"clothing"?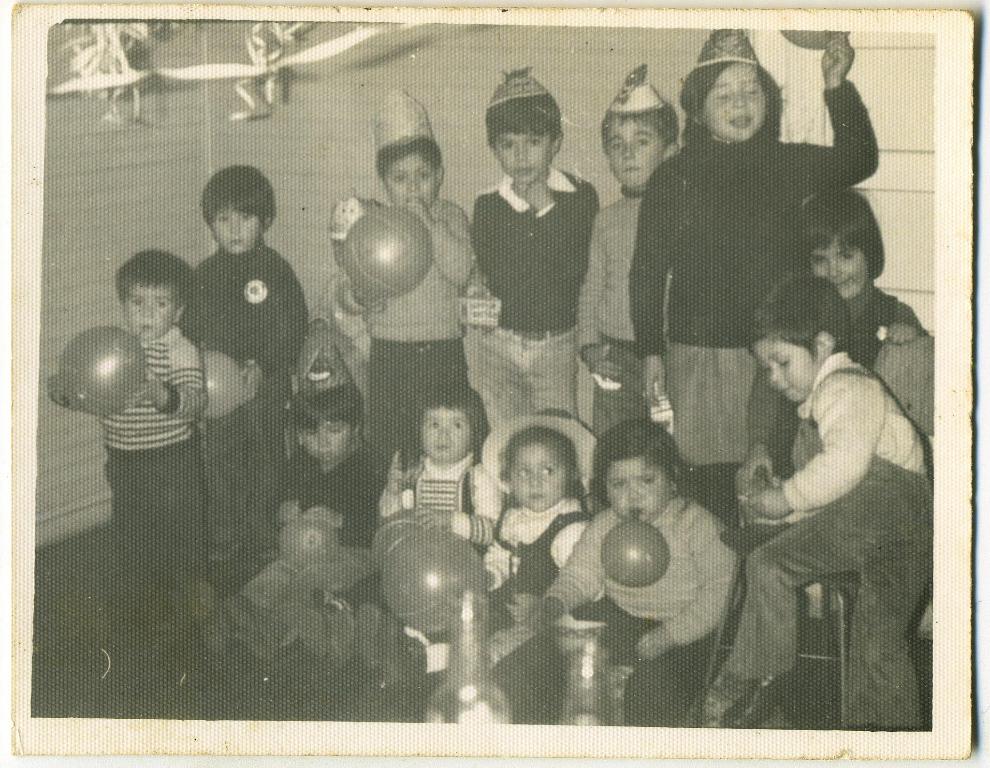
box(633, 135, 882, 525)
